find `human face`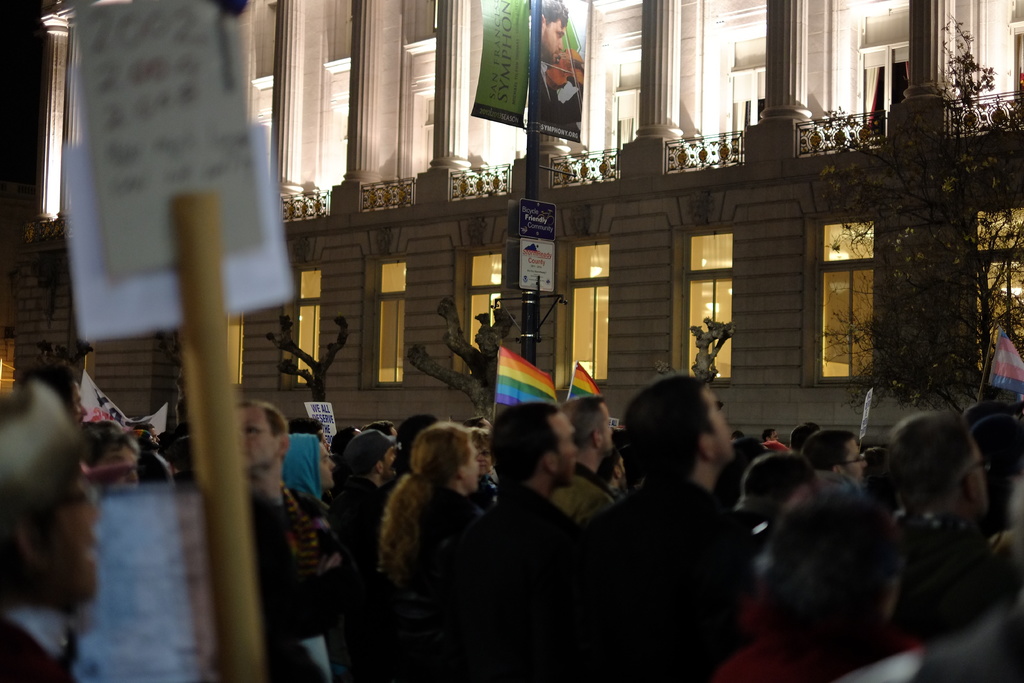
select_region(546, 414, 575, 479)
